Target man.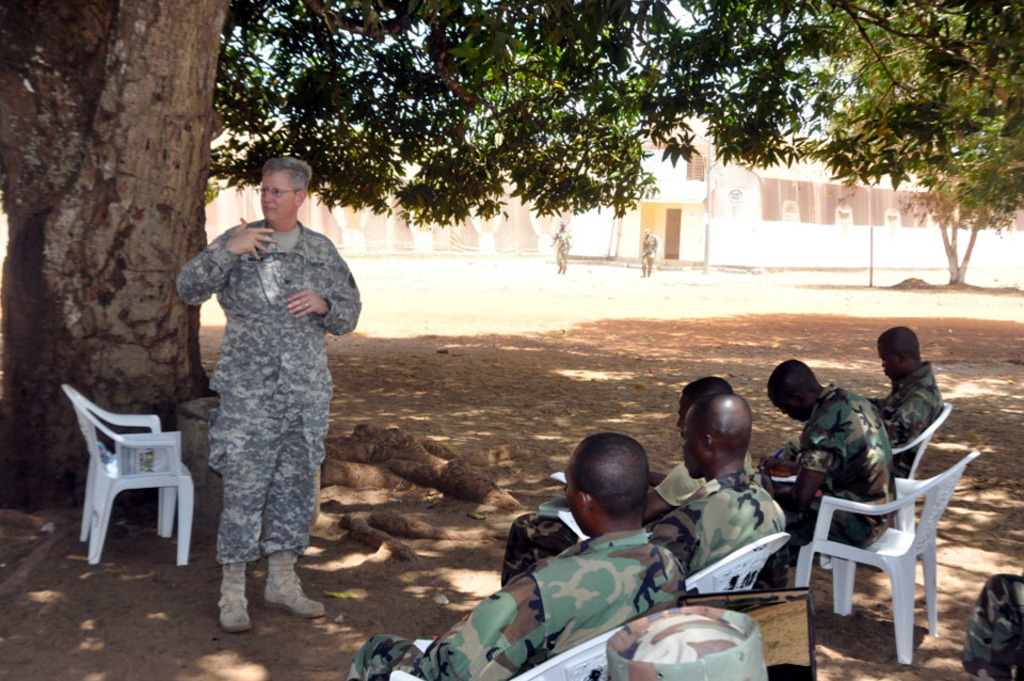
Target region: BBox(345, 432, 690, 680).
